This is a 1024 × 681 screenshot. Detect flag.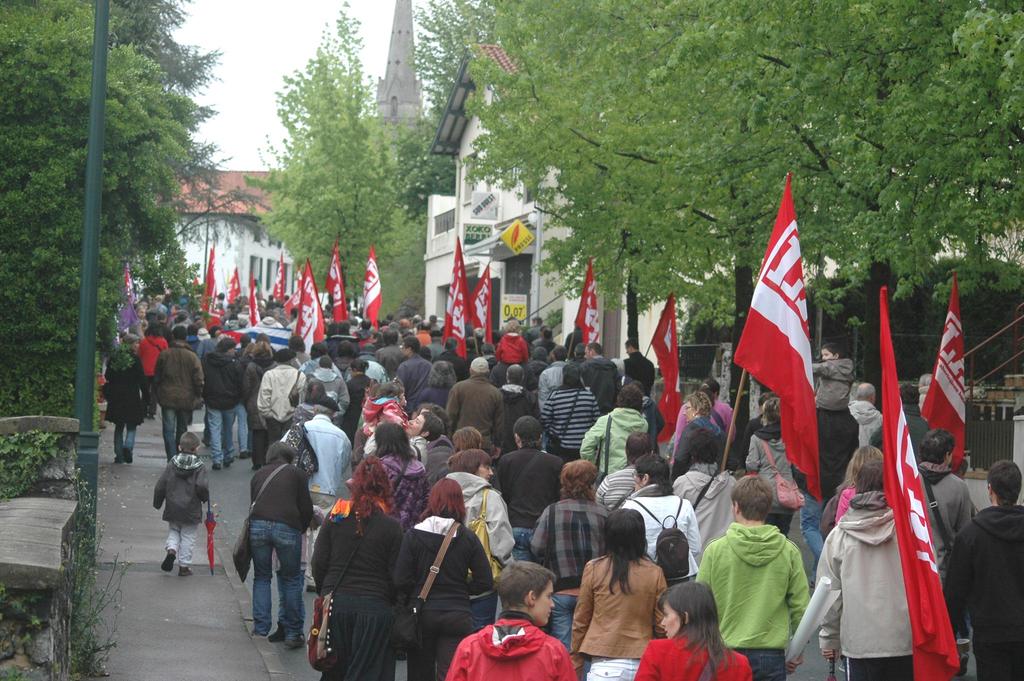
(441, 234, 465, 359).
